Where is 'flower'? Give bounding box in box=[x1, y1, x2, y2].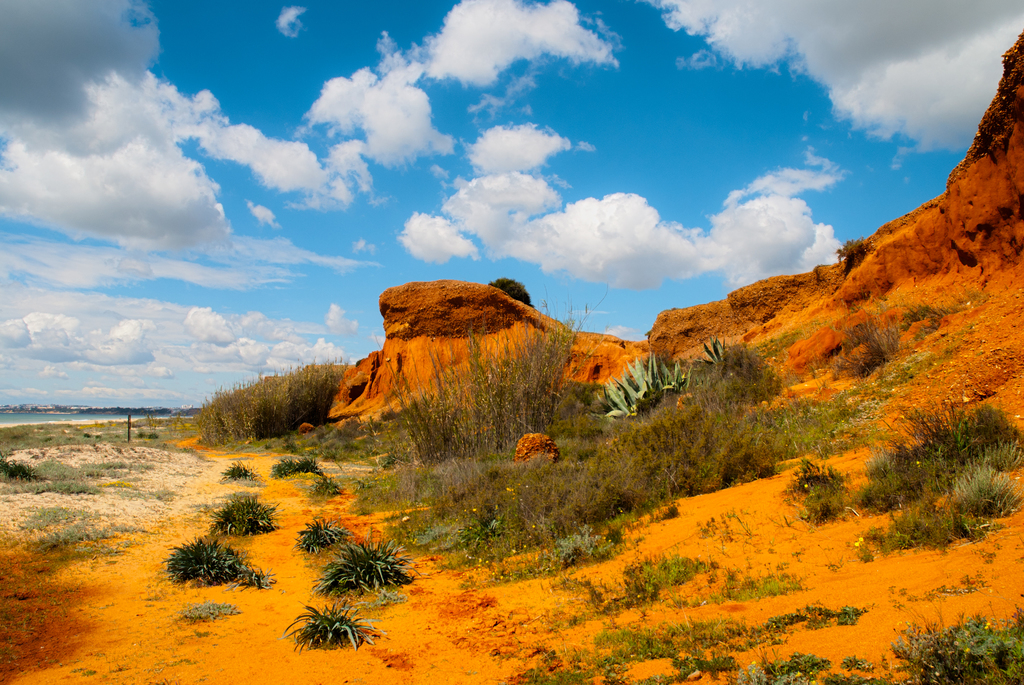
box=[483, 560, 491, 565].
